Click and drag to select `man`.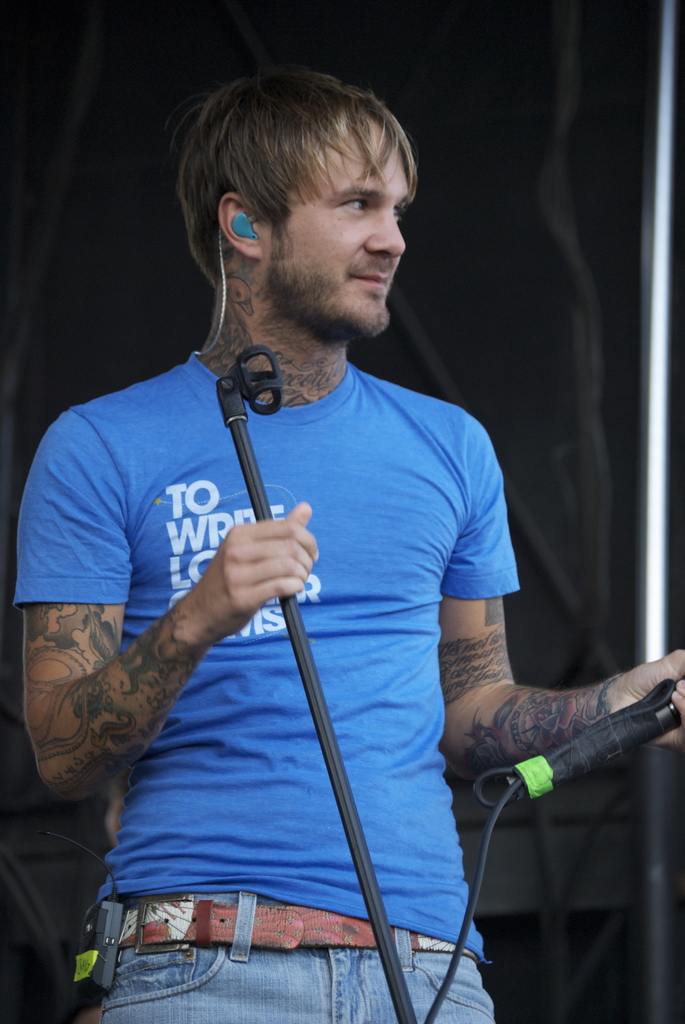
Selection: select_region(36, 65, 579, 1023).
